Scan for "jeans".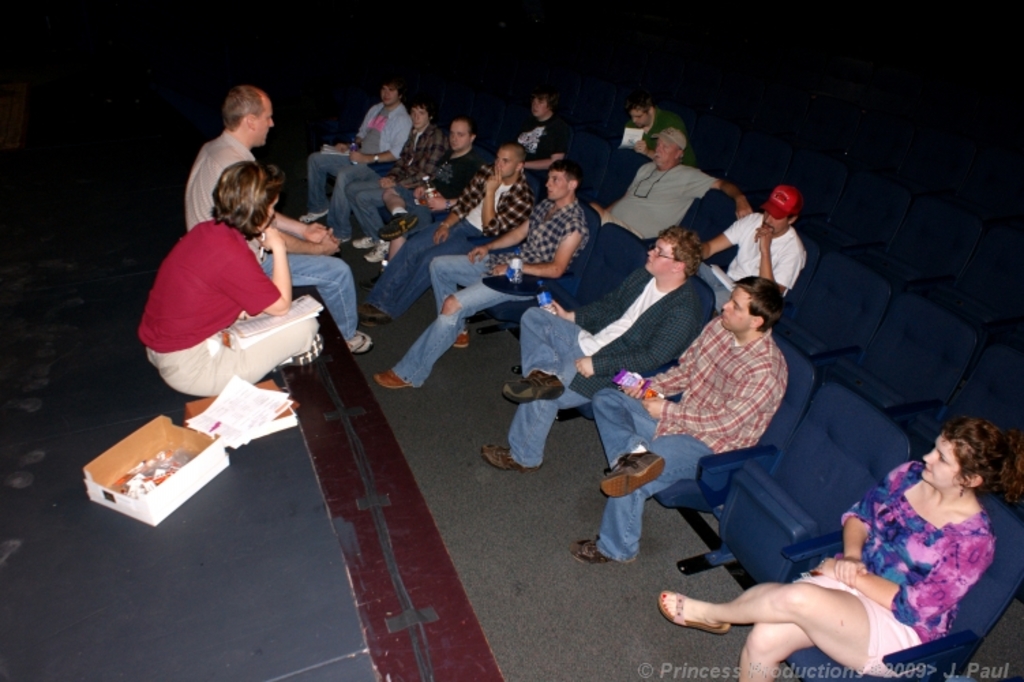
Scan result: [left=368, top=209, right=492, bottom=318].
